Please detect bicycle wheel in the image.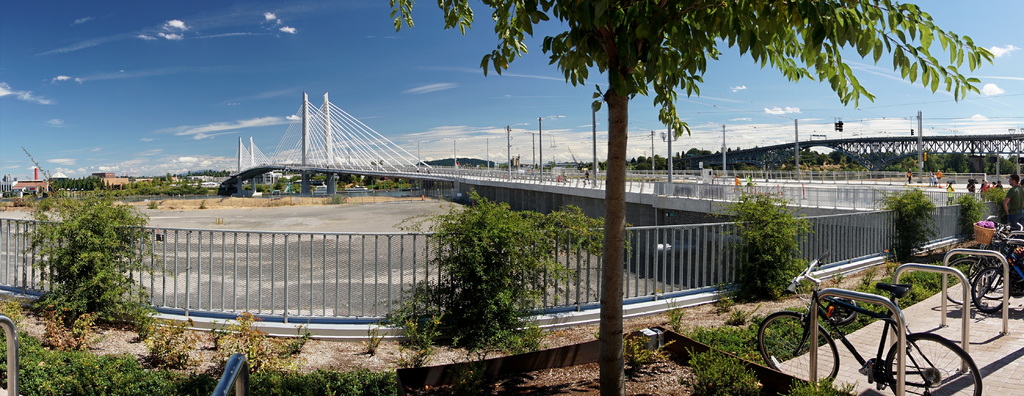
[x1=970, y1=266, x2=1011, y2=310].
